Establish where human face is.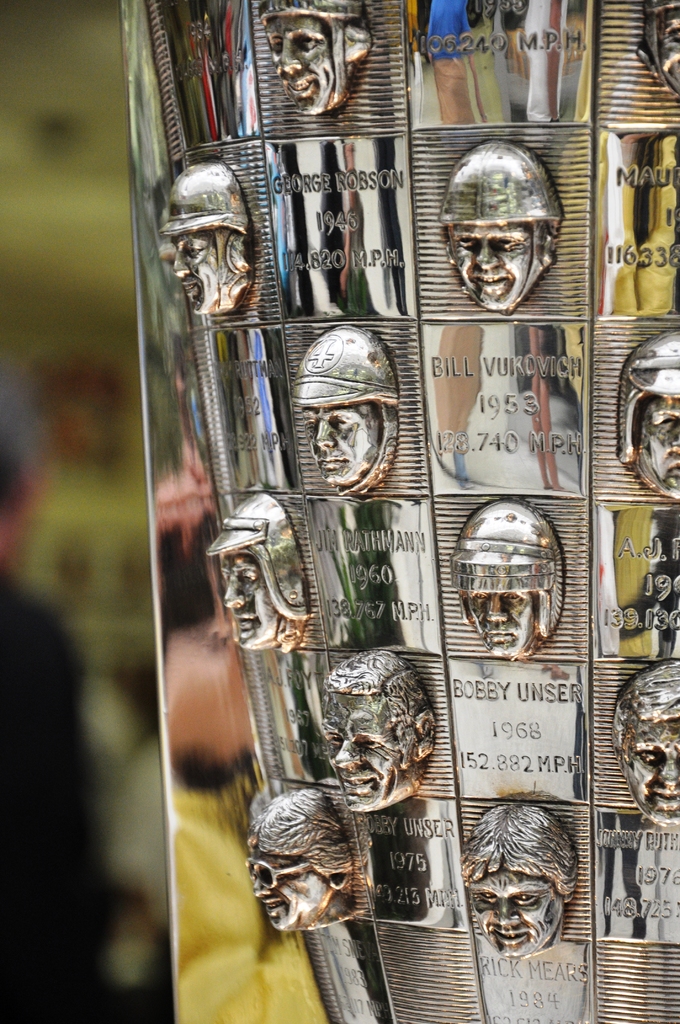
Established at [left=225, top=548, right=278, bottom=648].
